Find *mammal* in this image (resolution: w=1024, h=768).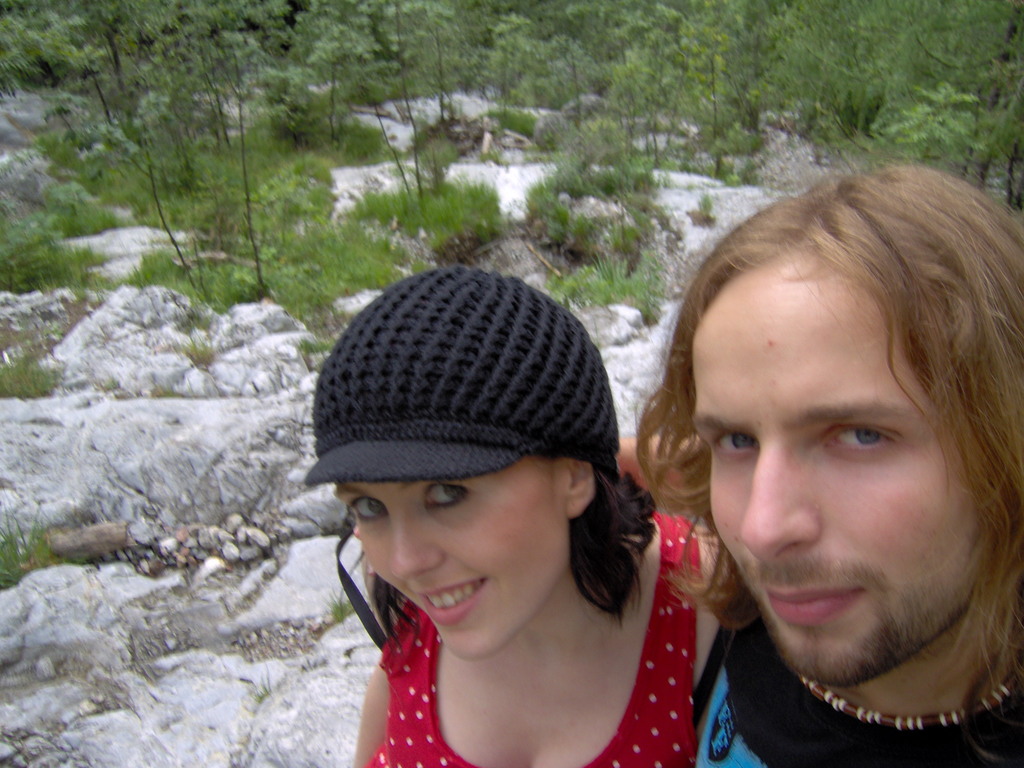
l=301, t=264, r=722, b=767.
